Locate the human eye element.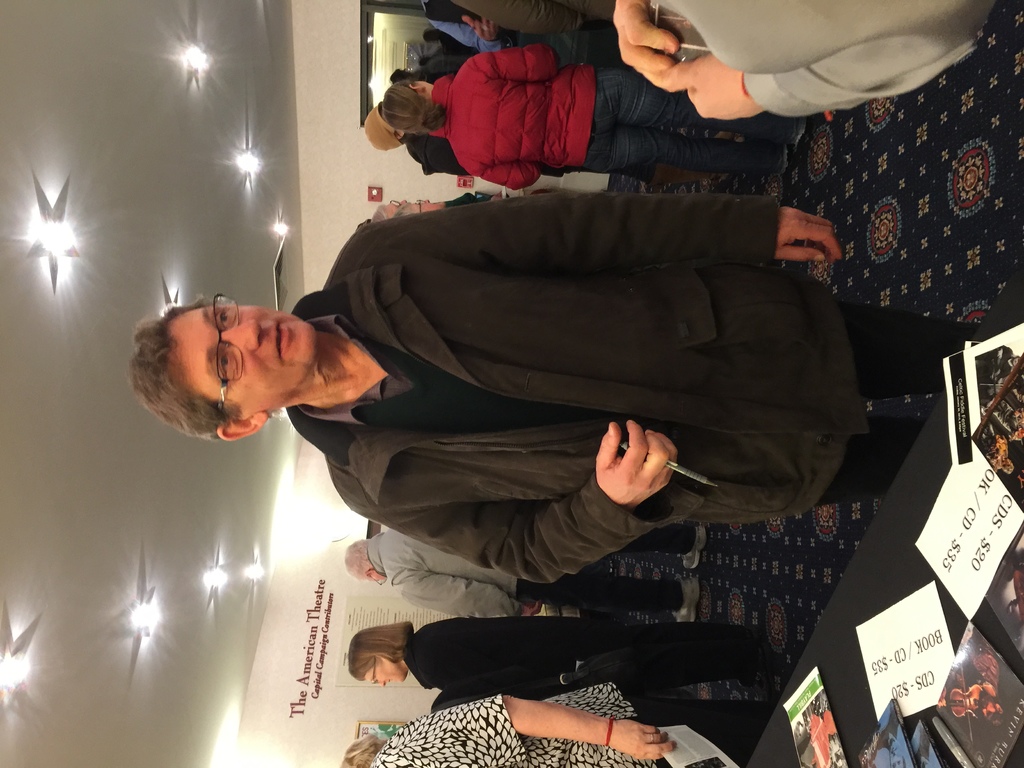
Element bbox: x1=213 y1=346 x2=240 y2=380.
